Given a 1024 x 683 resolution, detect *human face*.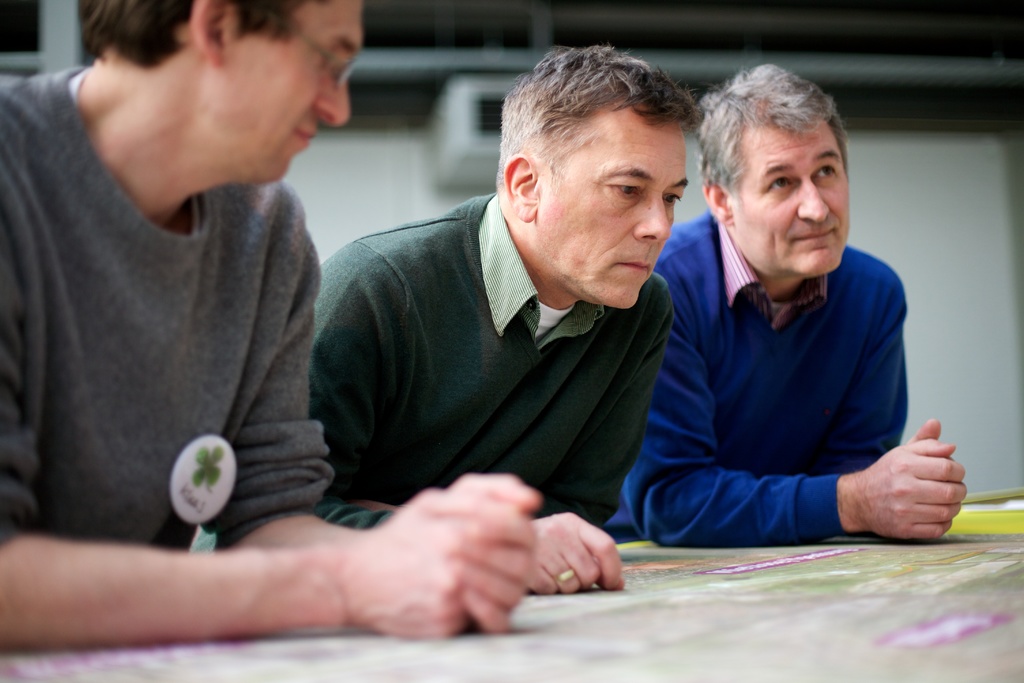
detection(538, 98, 687, 312).
